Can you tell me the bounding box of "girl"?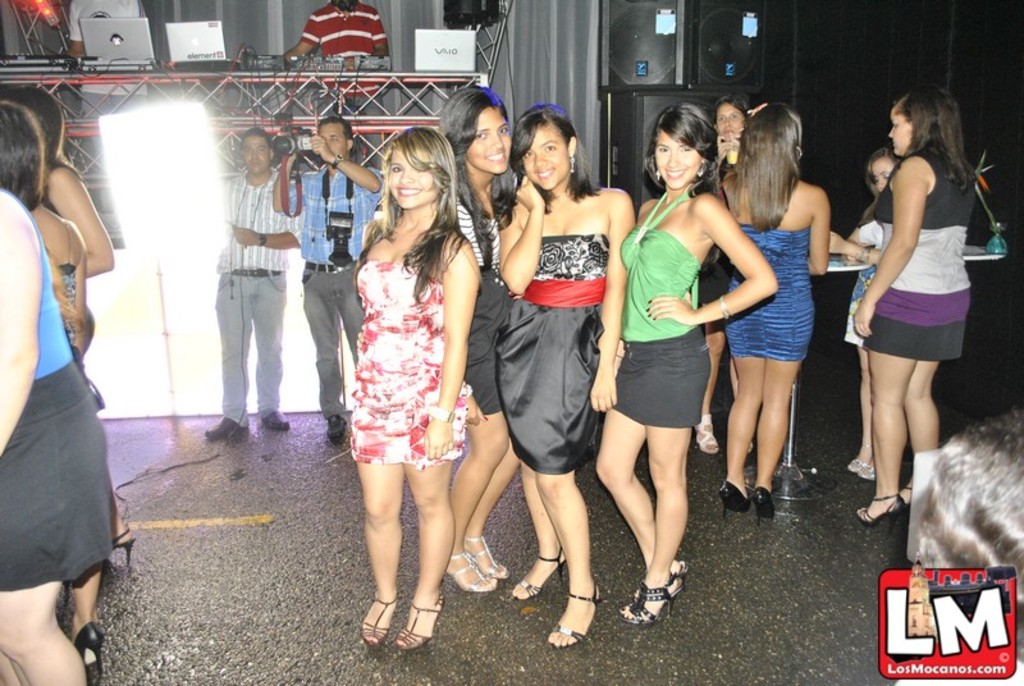
crop(599, 106, 777, 619).
